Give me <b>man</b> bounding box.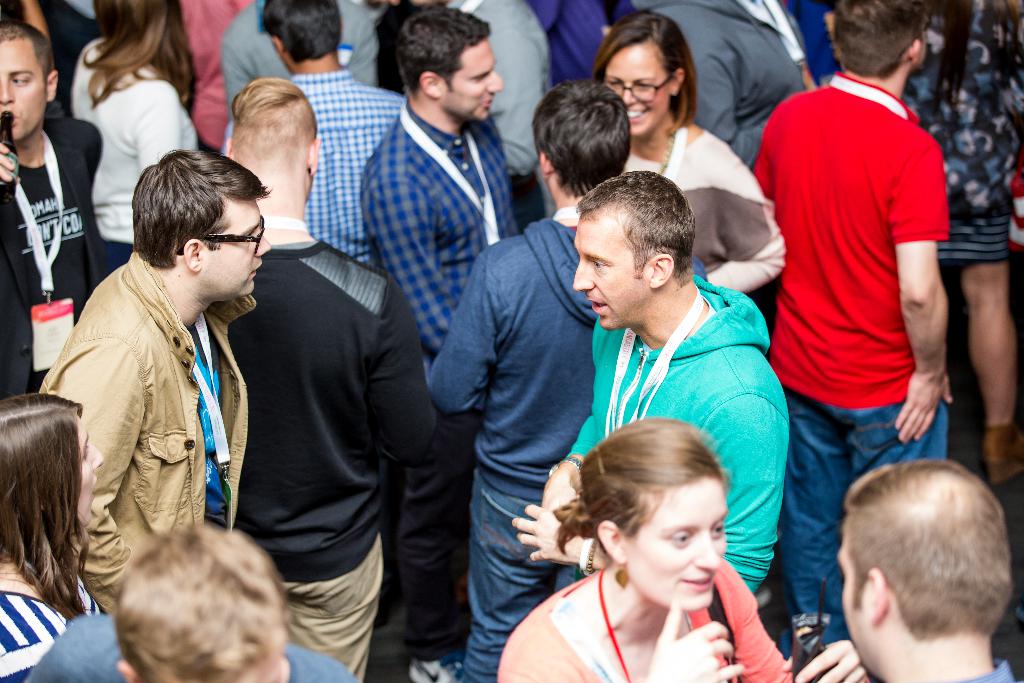
pyautogui.locateOnScreen(836, 456, 1023, 682).
